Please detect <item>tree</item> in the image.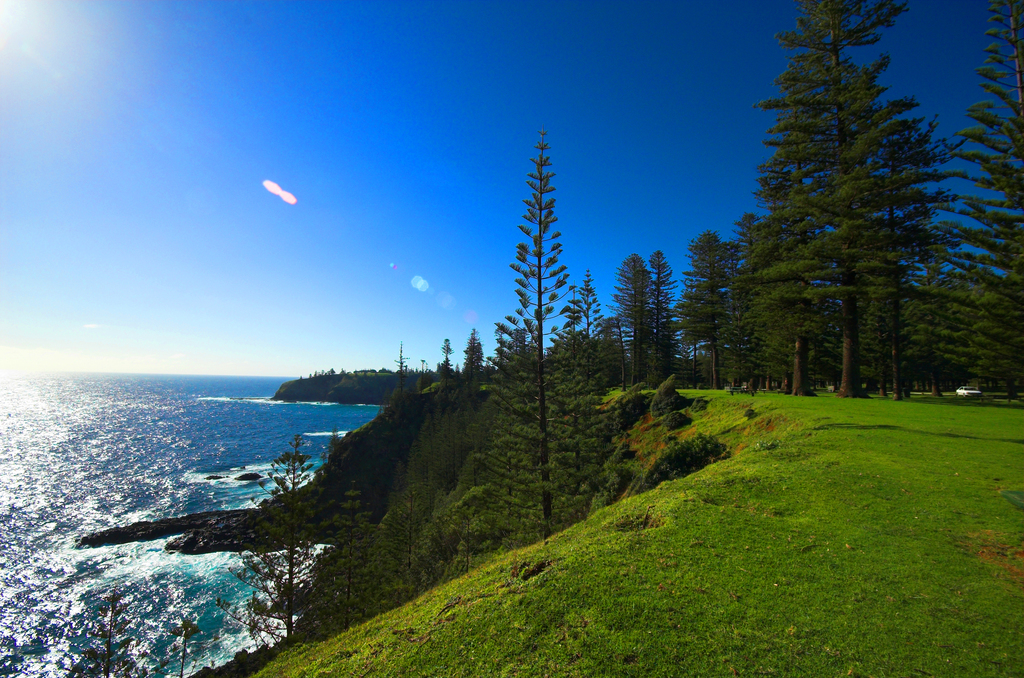
box=[723, 209, 771, 398].
